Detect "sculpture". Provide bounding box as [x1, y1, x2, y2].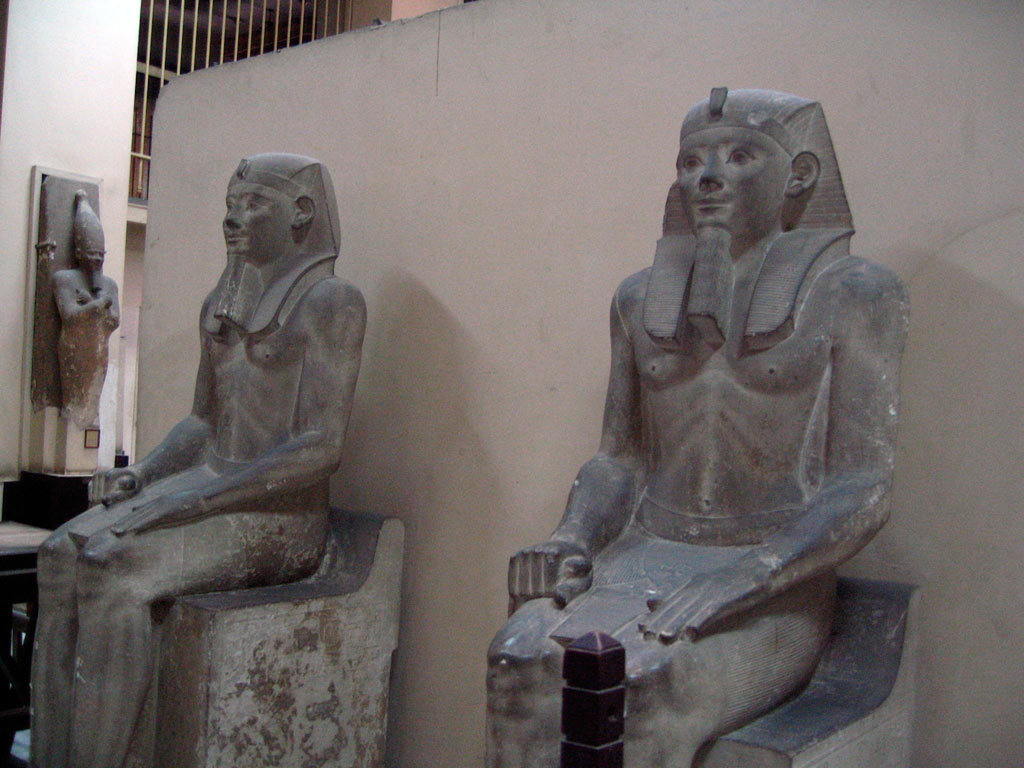
[509, 97, 923, 729].
